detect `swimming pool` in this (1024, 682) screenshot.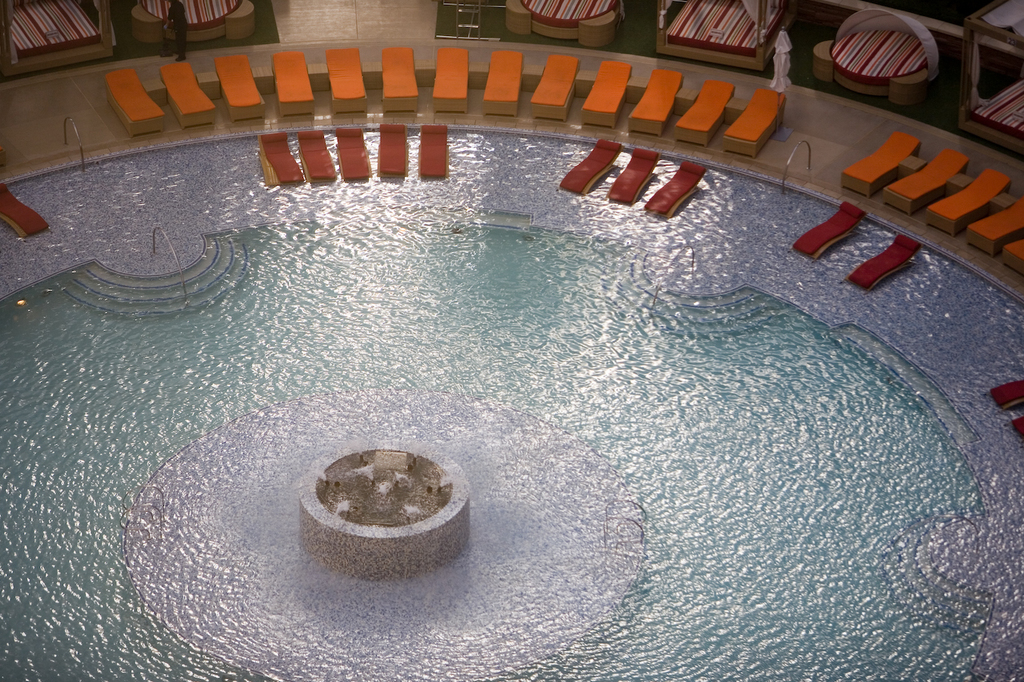
Detection: 0:125:1023:681.
